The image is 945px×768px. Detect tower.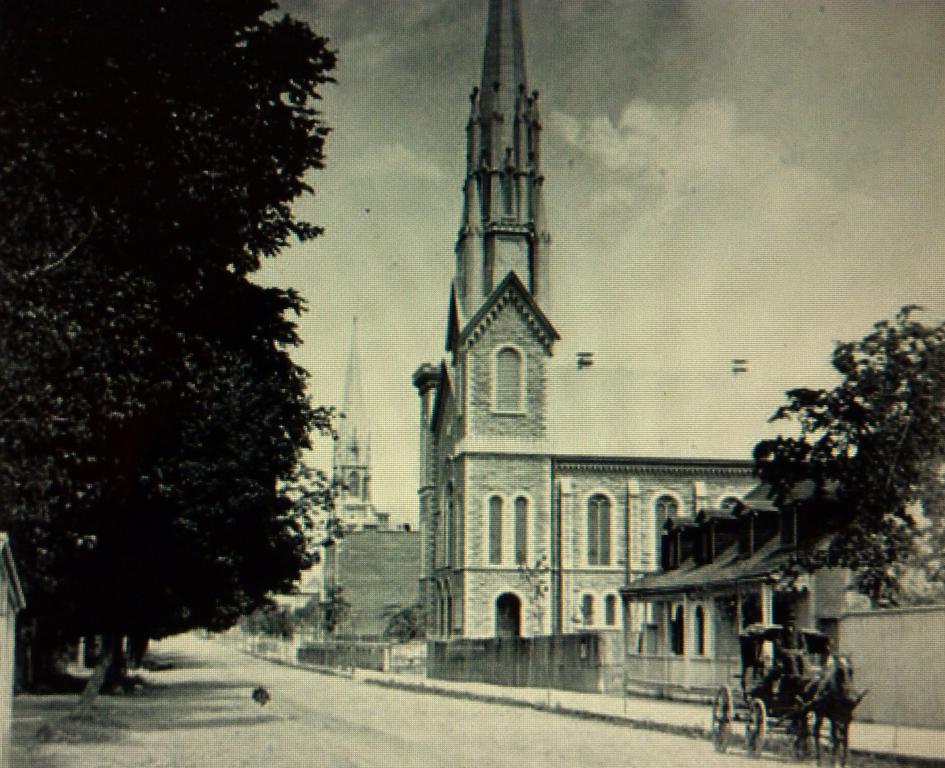
Detection: pyautogui.locateOnScreen(413, 0, 944, 694).
